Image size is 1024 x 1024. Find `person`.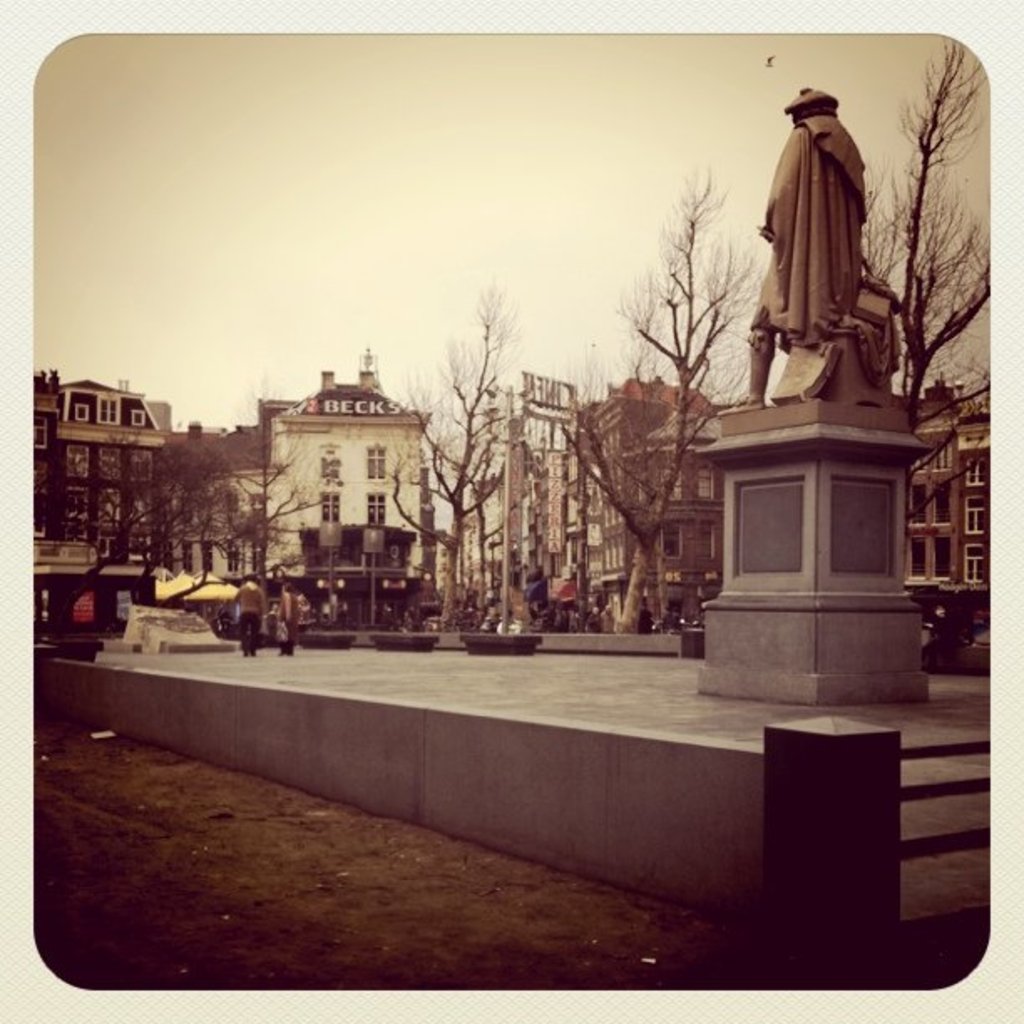
left=234, top=576, right=268, bottom=661.
